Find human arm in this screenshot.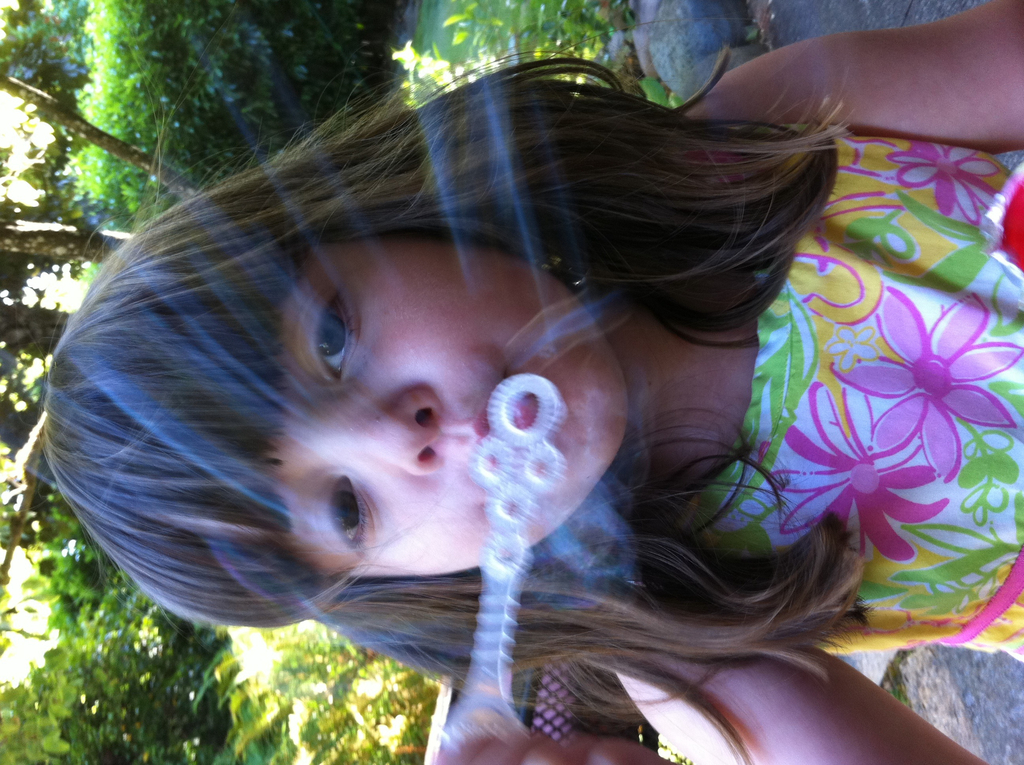
The bounding box for human arm is x1=781 y1=17 x2=1007 y2=164.
